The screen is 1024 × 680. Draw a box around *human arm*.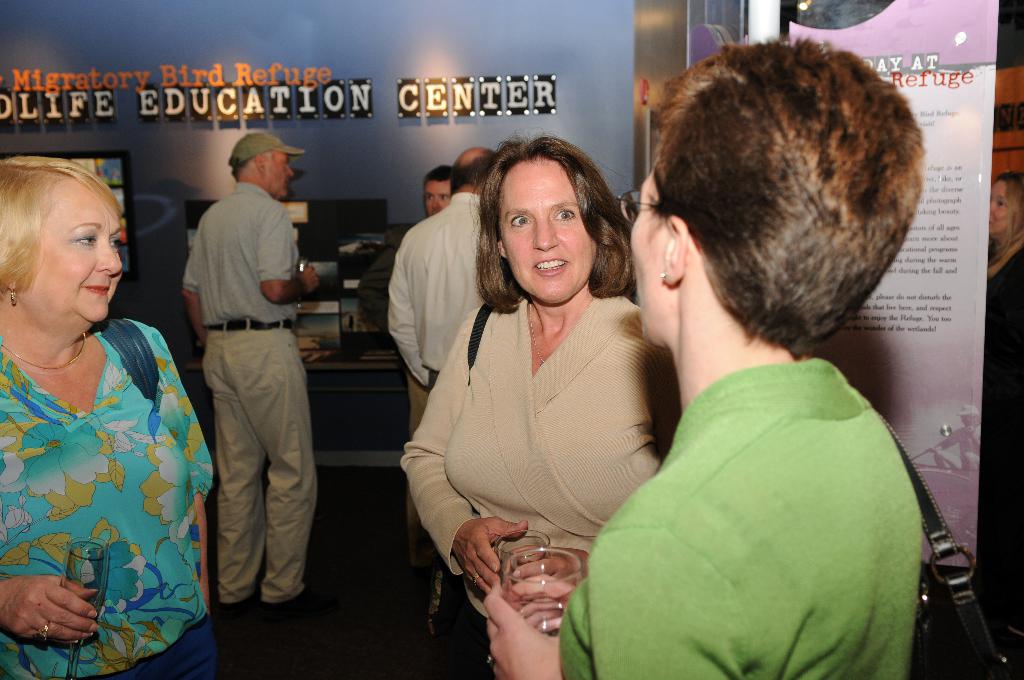
(507, 553, 578, 642).
